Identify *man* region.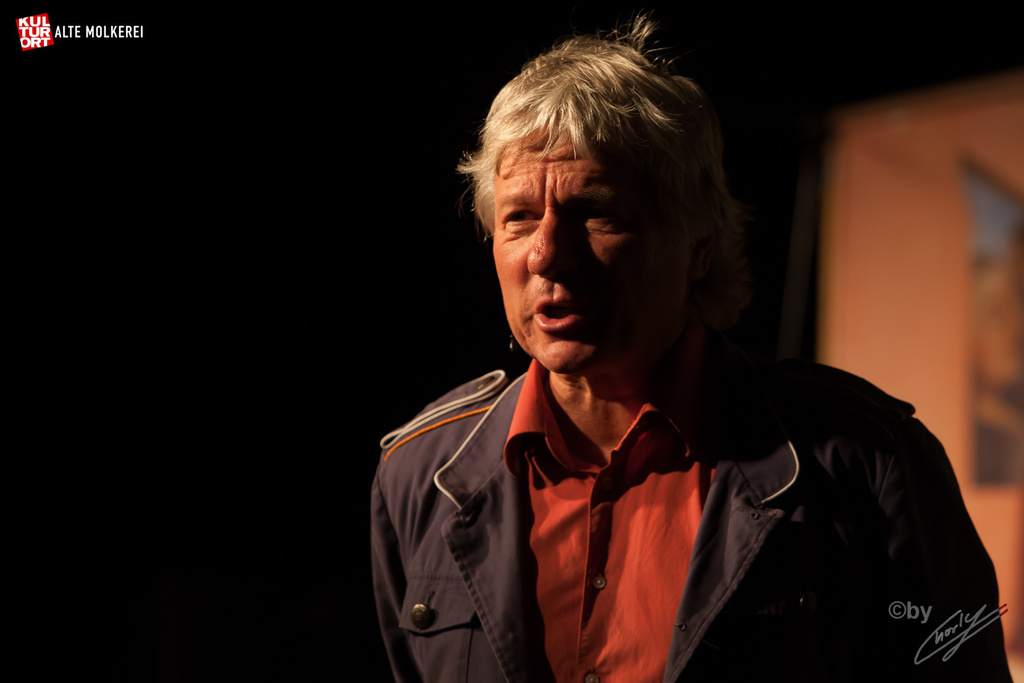
Region: box(323, 49, 964, 680).
